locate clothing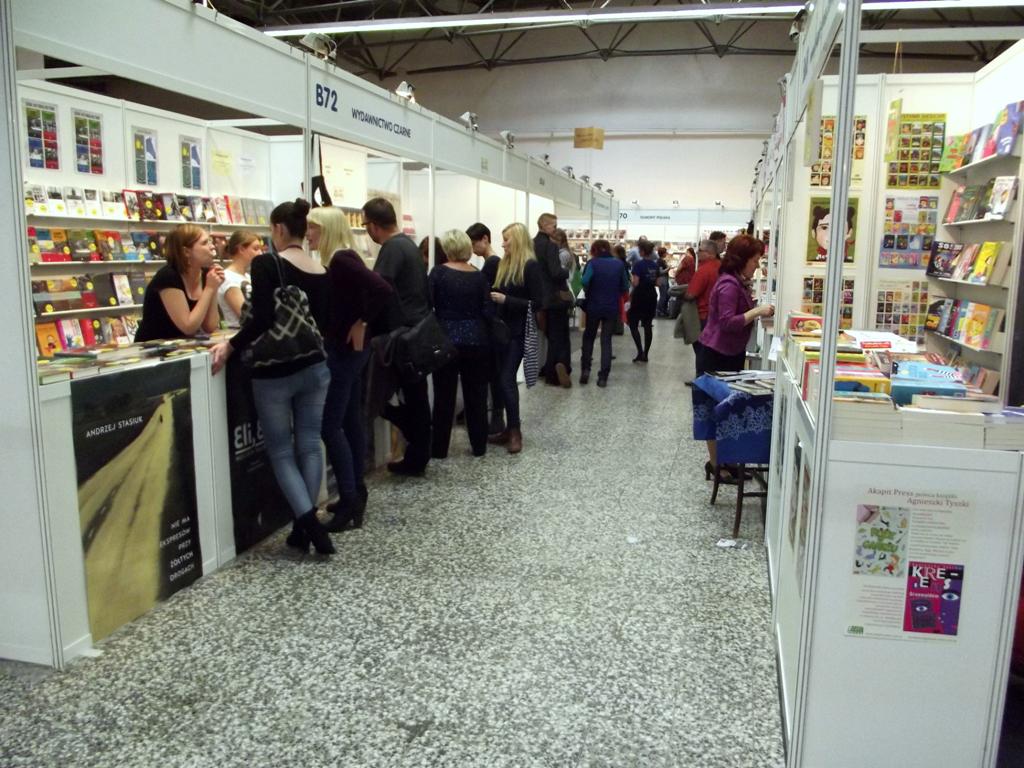
bbox=(215, 200, 337, 546)
